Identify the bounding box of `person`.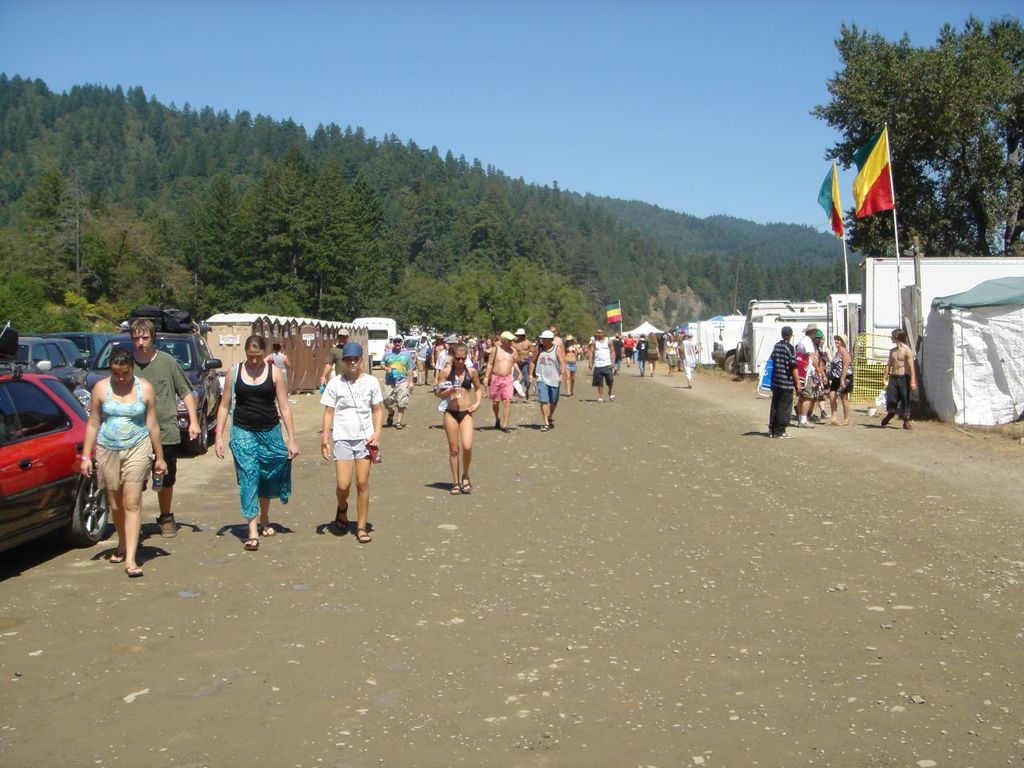
{"left": 534, "top": 326, "right": 560, "bottom": 428}.
